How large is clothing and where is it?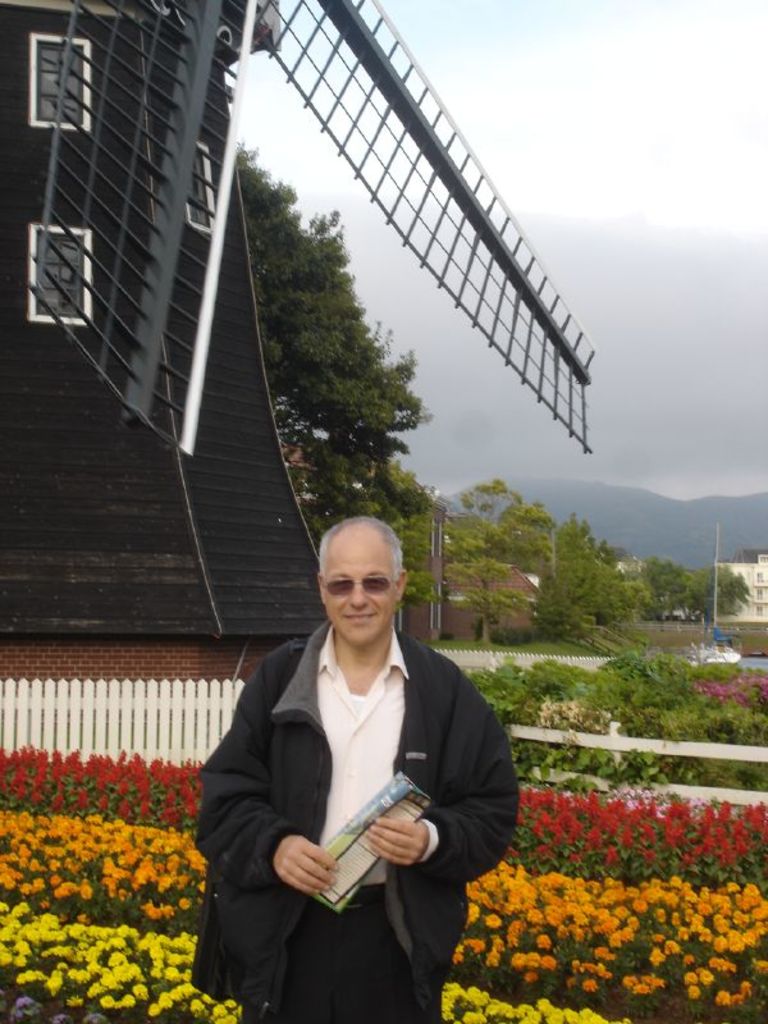
Bounding box: (left=191, top=621, right=520, bottom=1023).
